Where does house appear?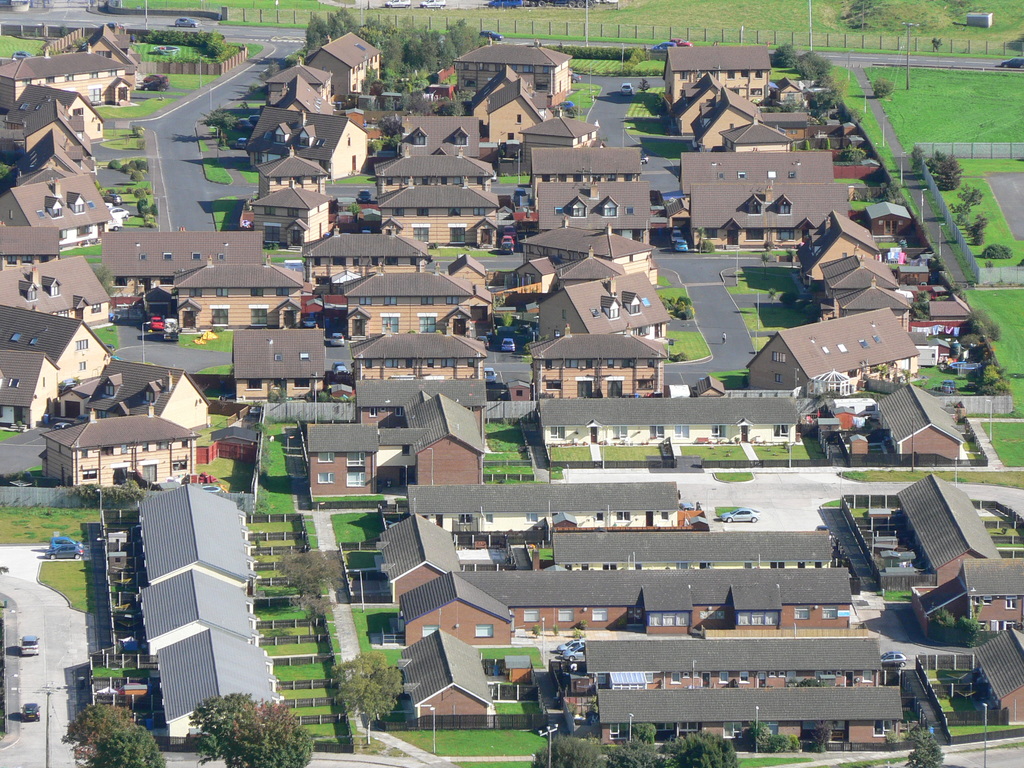
Appears at region(305, 419, 374, 511).
